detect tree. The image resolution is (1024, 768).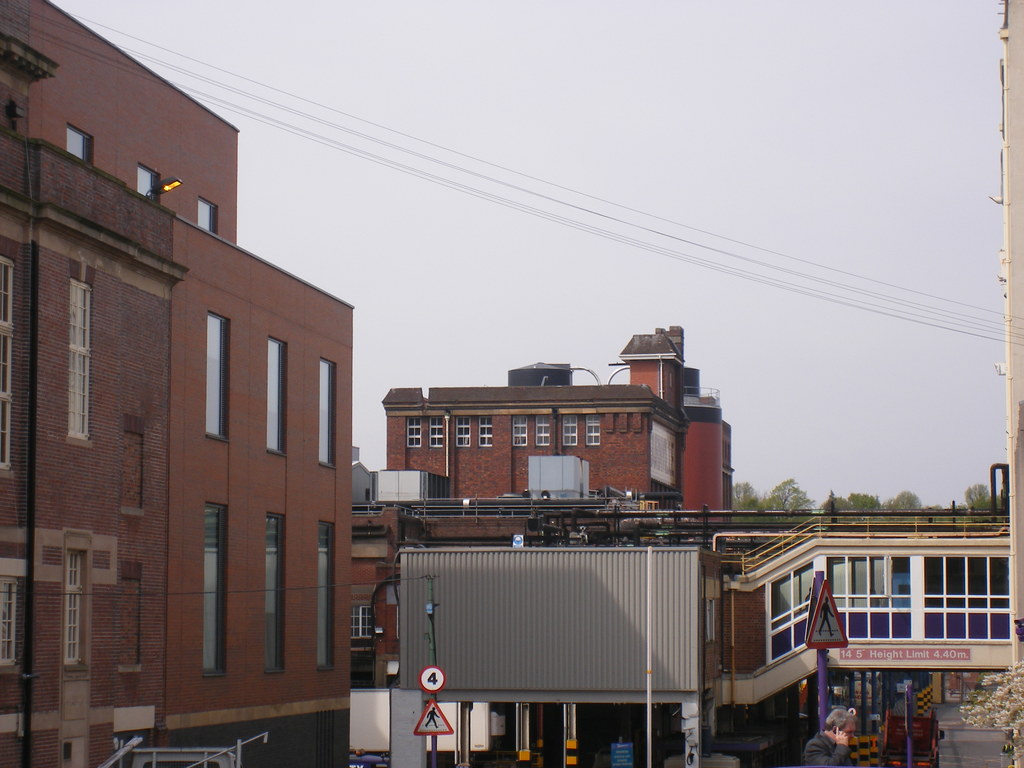
[820,491,852,516].
